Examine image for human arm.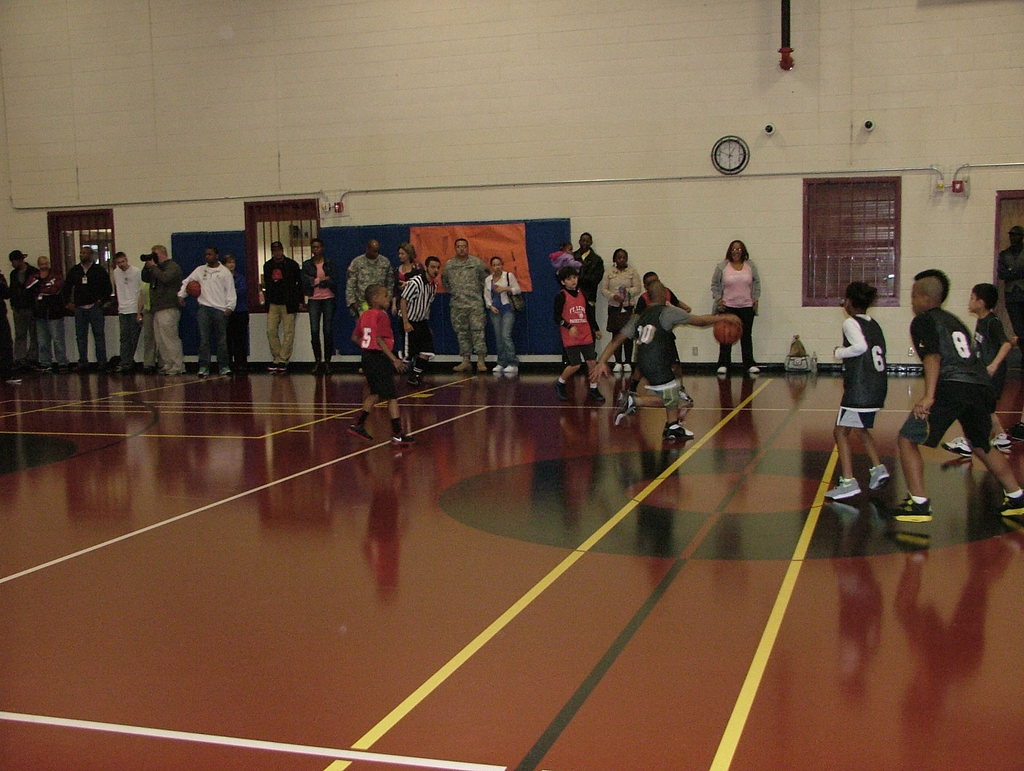
Examination result: x1=141 y1=254 x2=154 y2=286.
